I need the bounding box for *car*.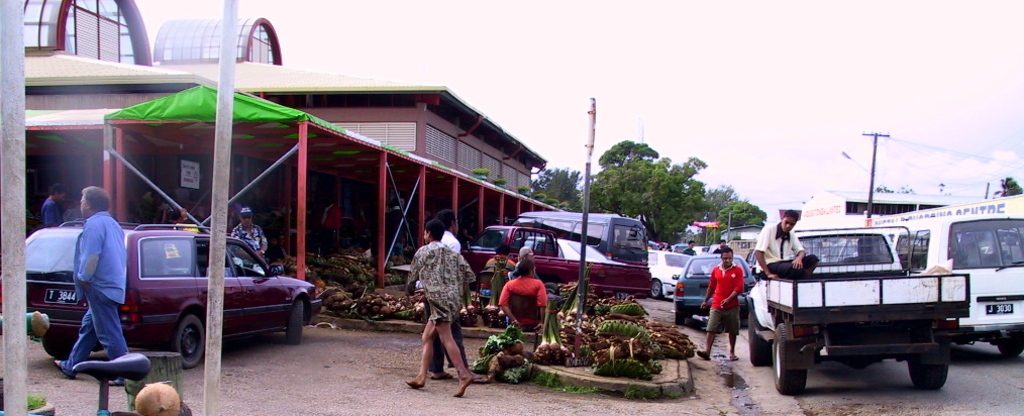
Here it is: (746,248,757,278).
